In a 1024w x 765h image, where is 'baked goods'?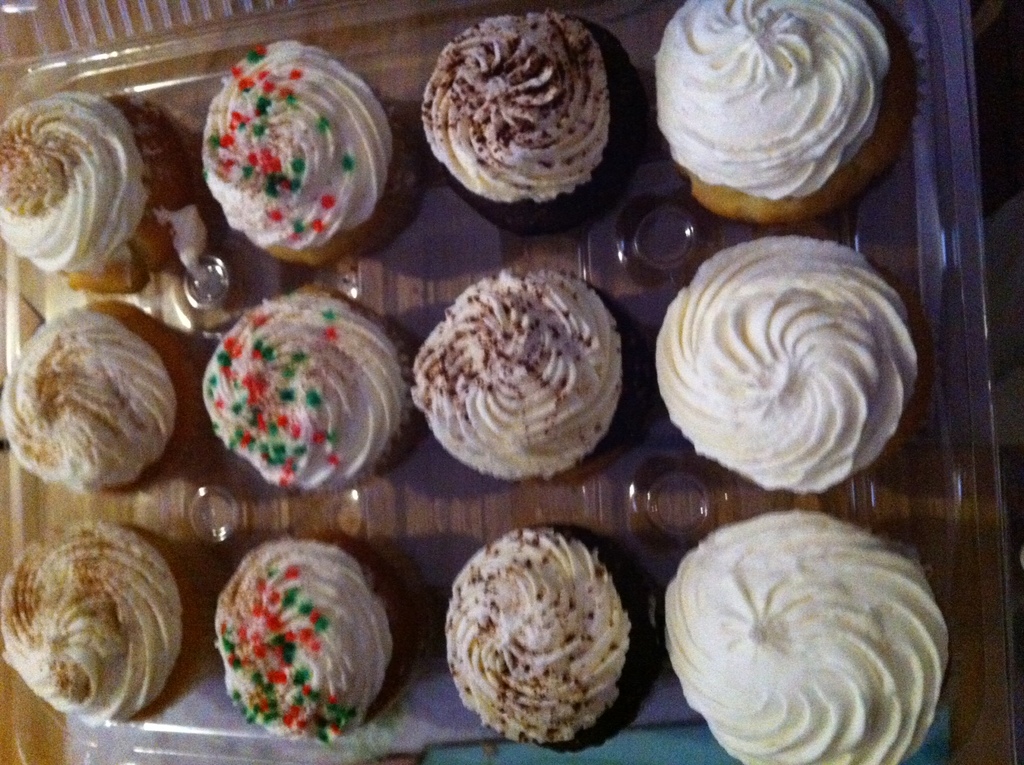
crop(206, 285, 419, 484).
